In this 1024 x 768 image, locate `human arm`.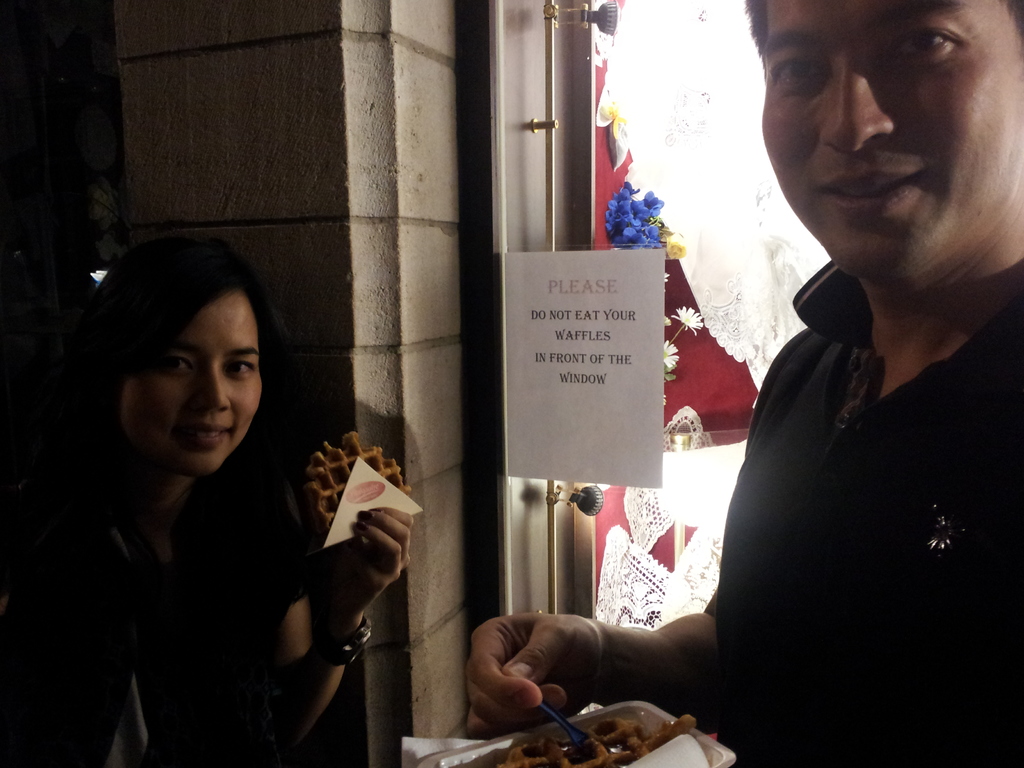
Bounding box: pyautogui.locateOnScreen(250, 492, 398, 725).
